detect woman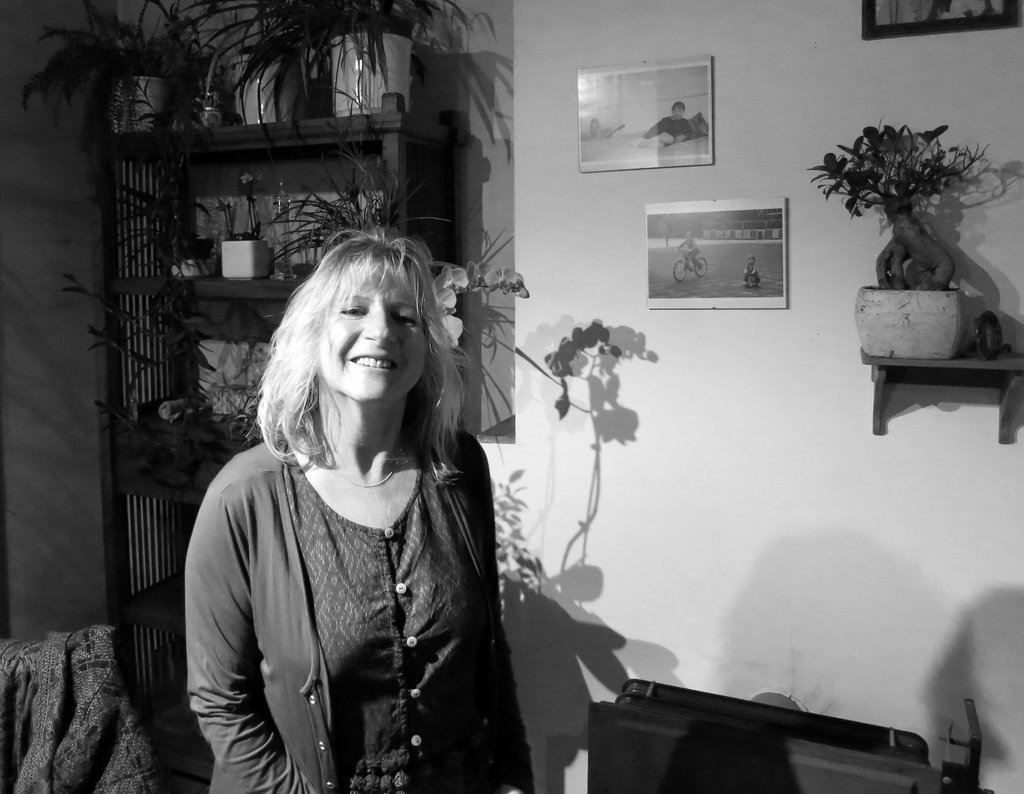
BBox(169, 217, 541, 793)
